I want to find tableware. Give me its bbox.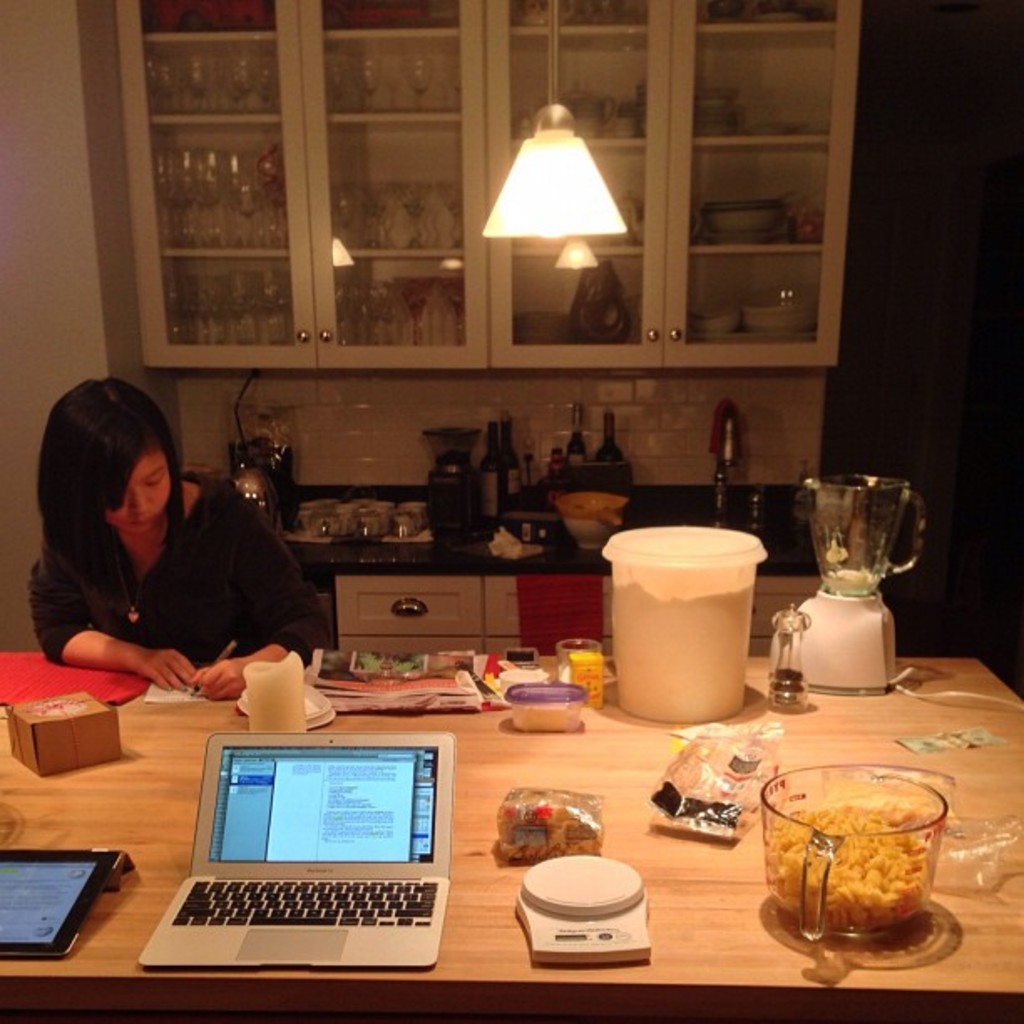
[760, 776, 955, 959].
